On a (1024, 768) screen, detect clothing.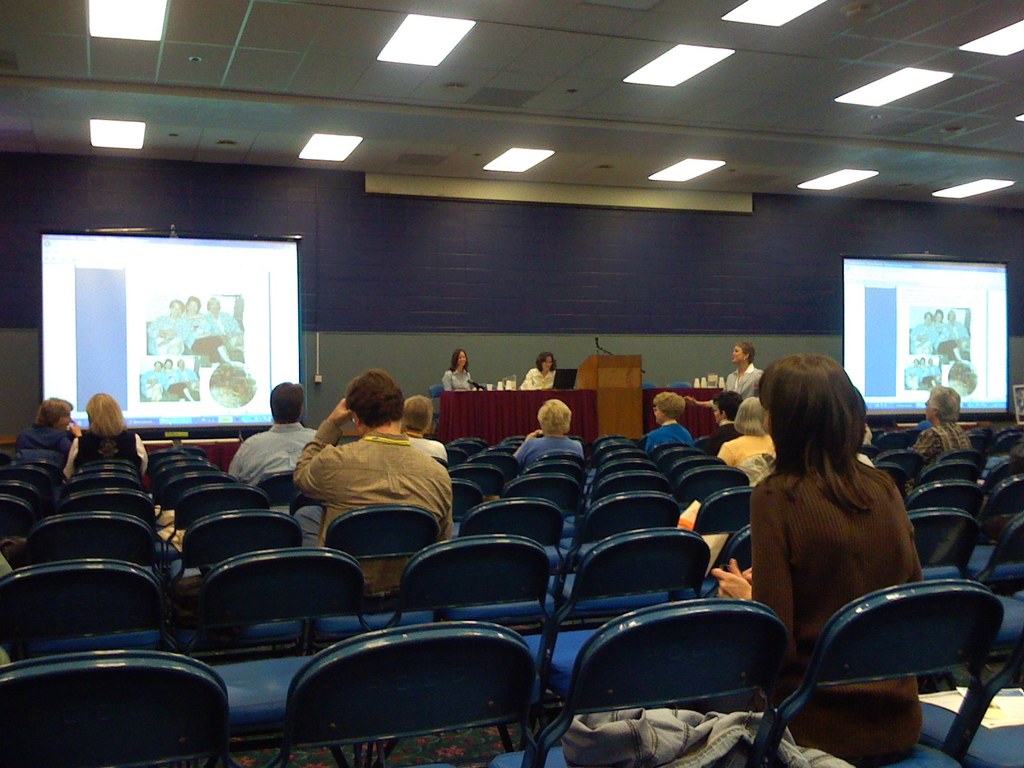
{"left": 63, "top": 429, "right": 148, "bottom": 470}.
